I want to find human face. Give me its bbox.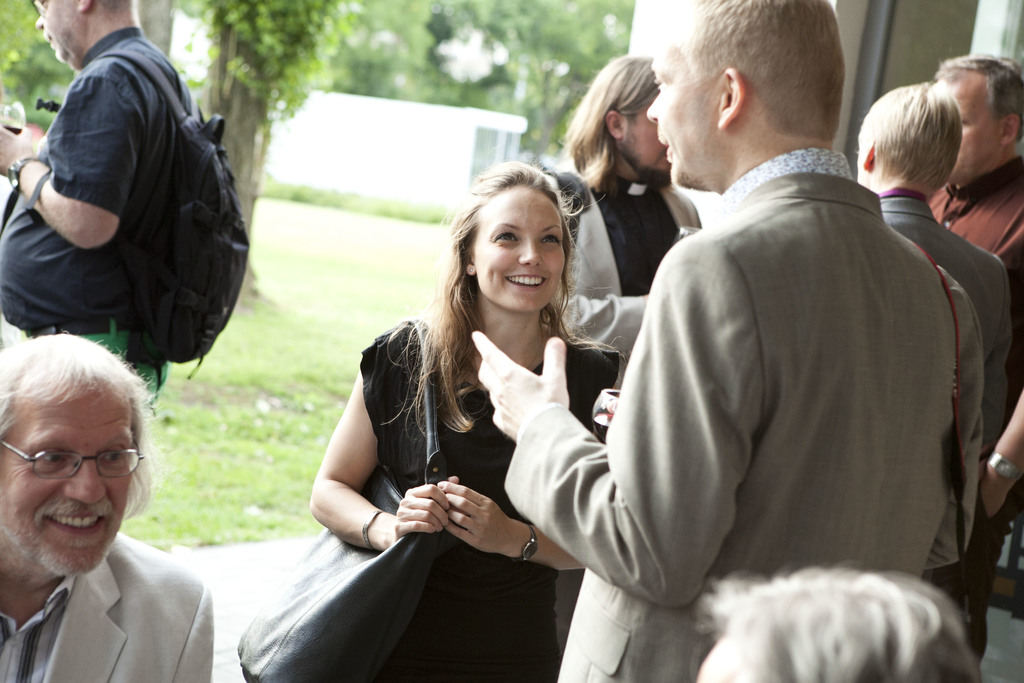
BBox(0, 389, 133, 574).
